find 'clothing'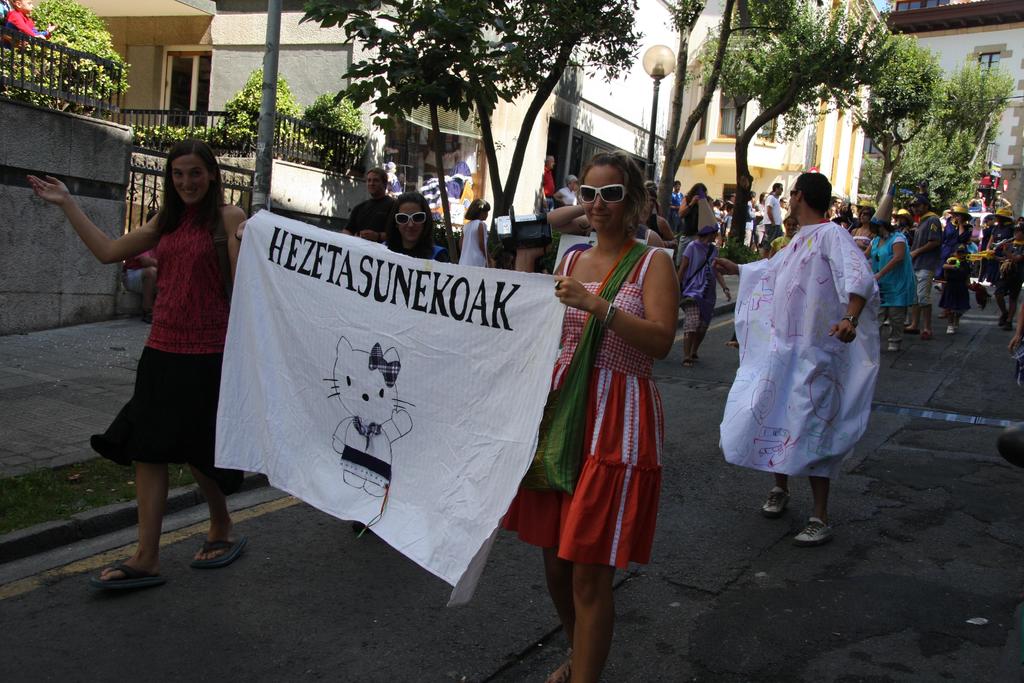
342/198/406/257
